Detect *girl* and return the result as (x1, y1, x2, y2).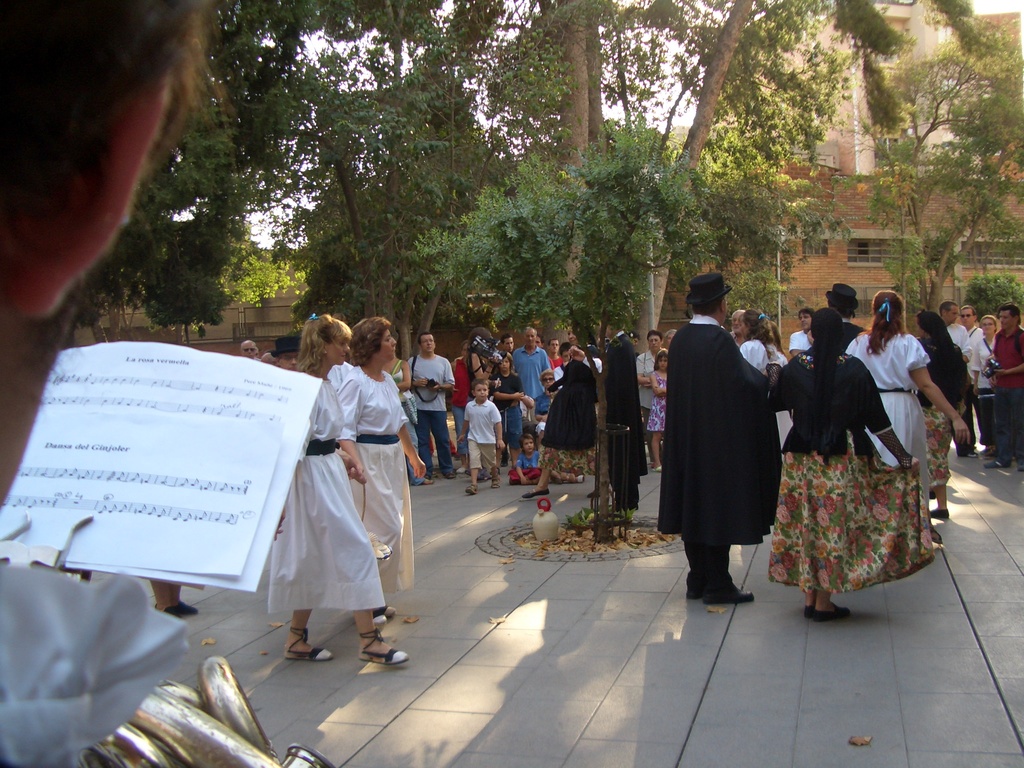
(847, 291, 973, 461).
